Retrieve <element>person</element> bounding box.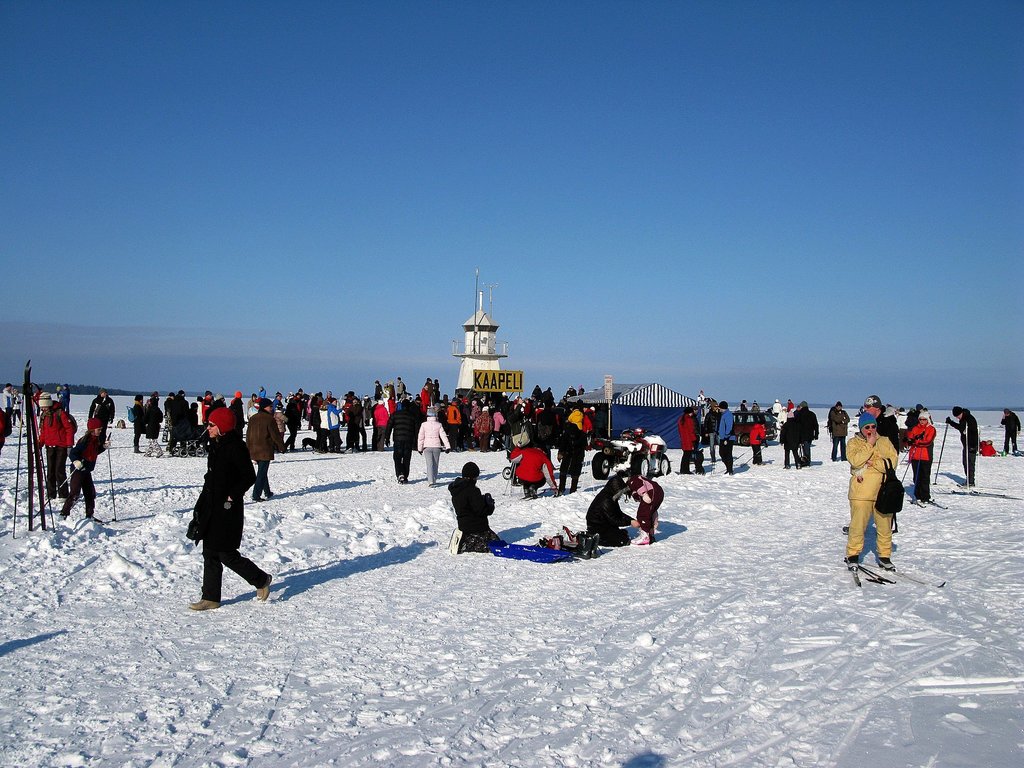
Bounding box: left=908, top=404, right=922, bottom=439.
